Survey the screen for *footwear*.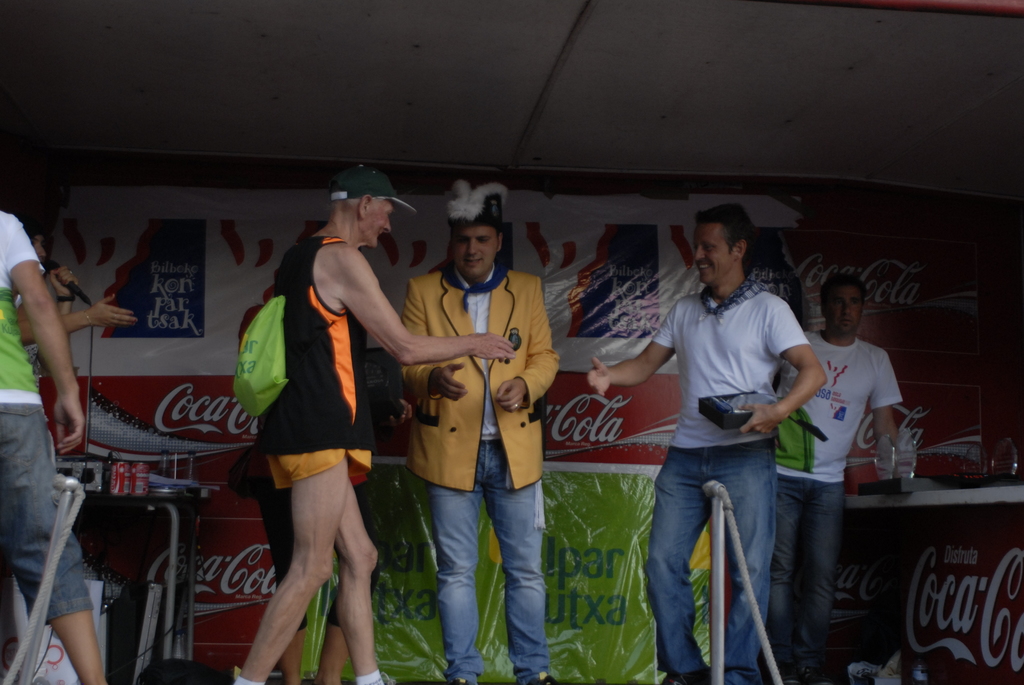
Survey found: box(534, 672, 552, 684).
